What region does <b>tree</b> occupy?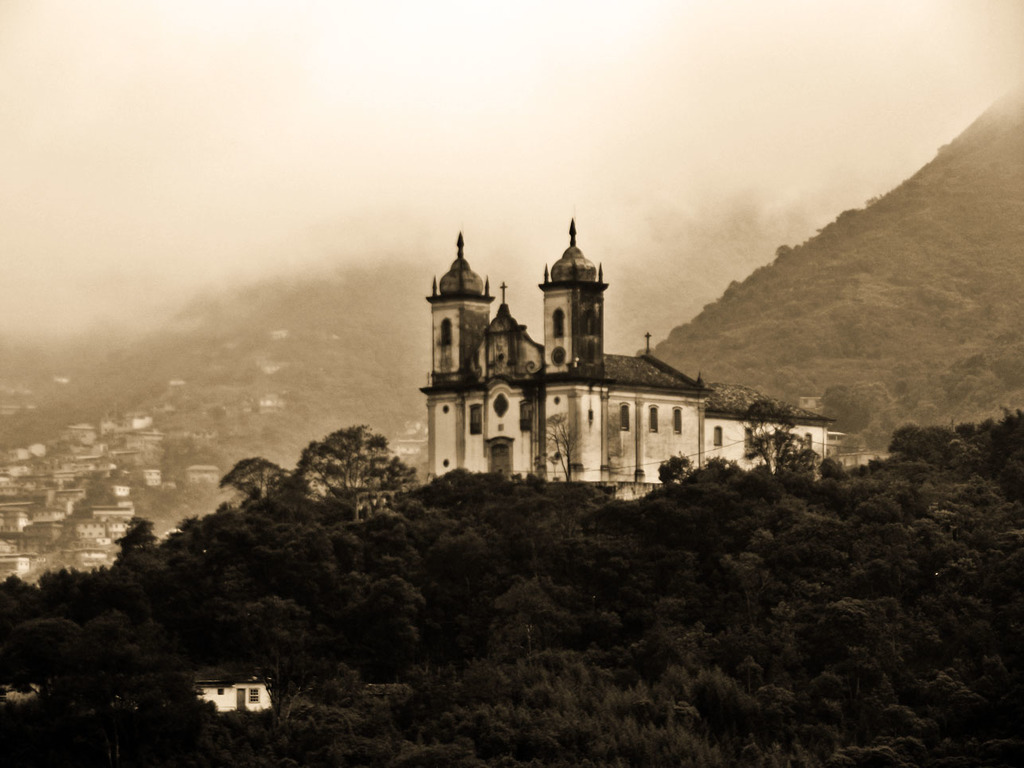
left=203, top=501, right=343, bottom=643.
